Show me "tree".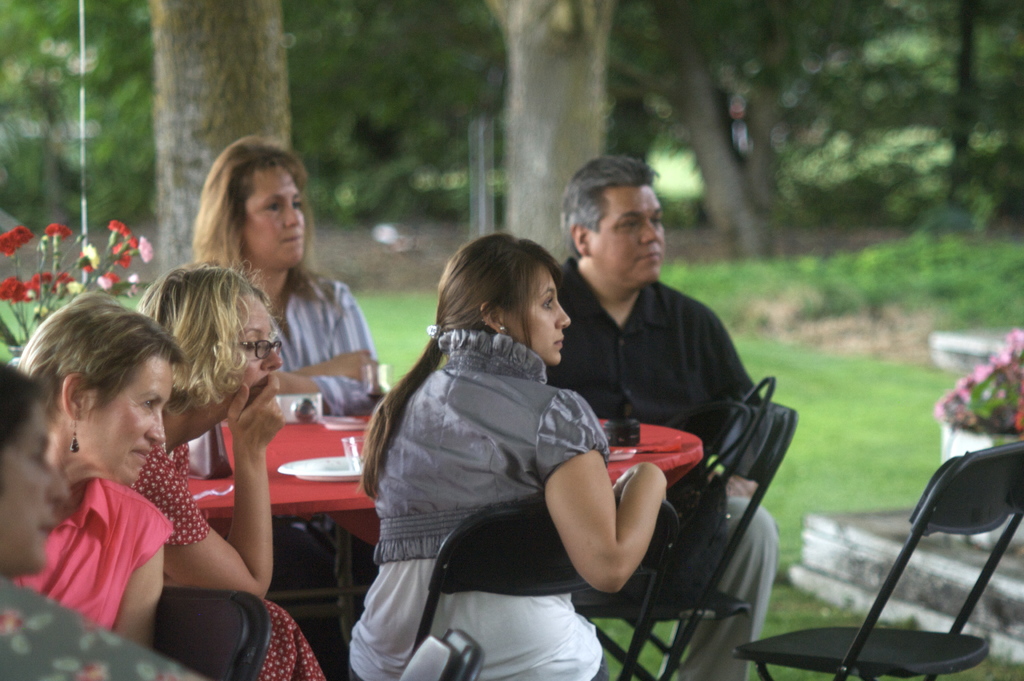
"tree" is here: BBox(0, 0, 158, 275).
